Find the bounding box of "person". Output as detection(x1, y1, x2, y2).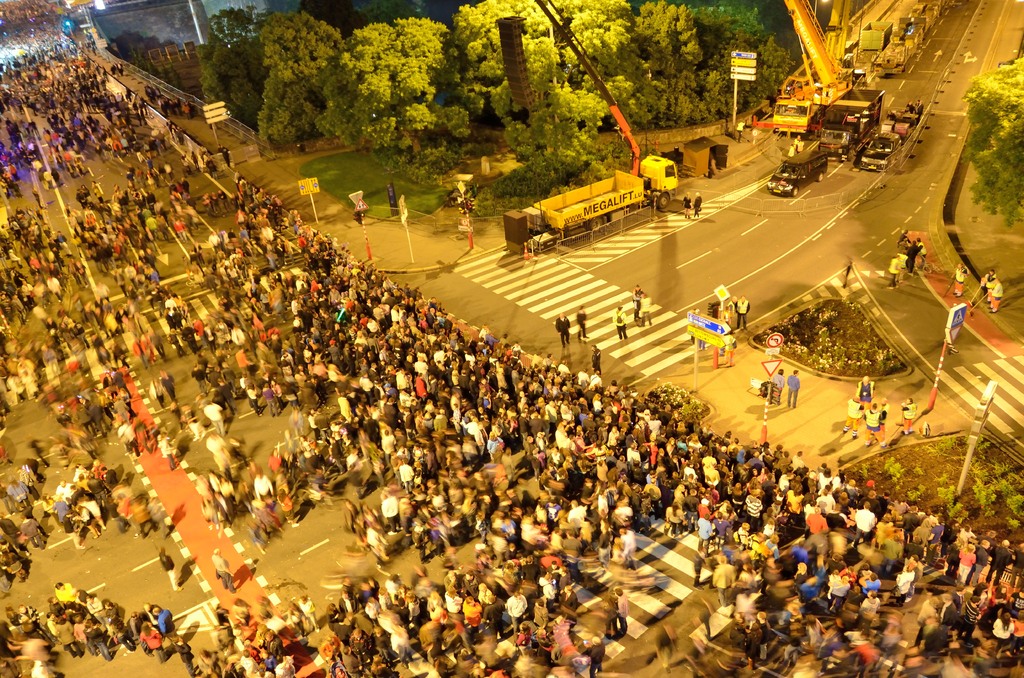
detection(724, 299, 735, 325).
